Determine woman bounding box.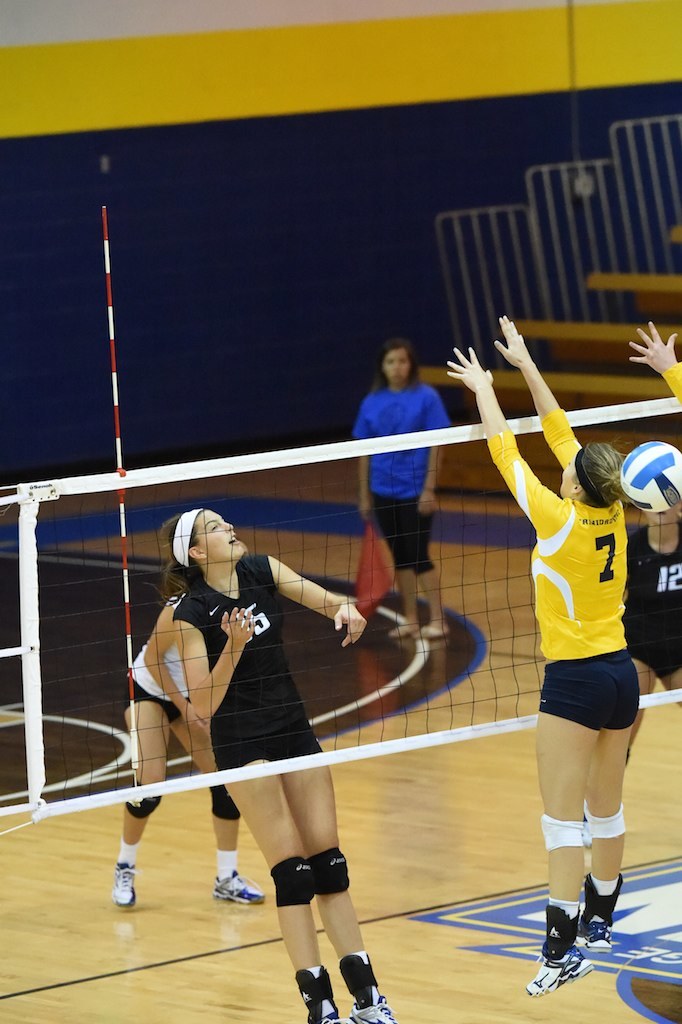
Determined: [613, 437, 681, 769].
